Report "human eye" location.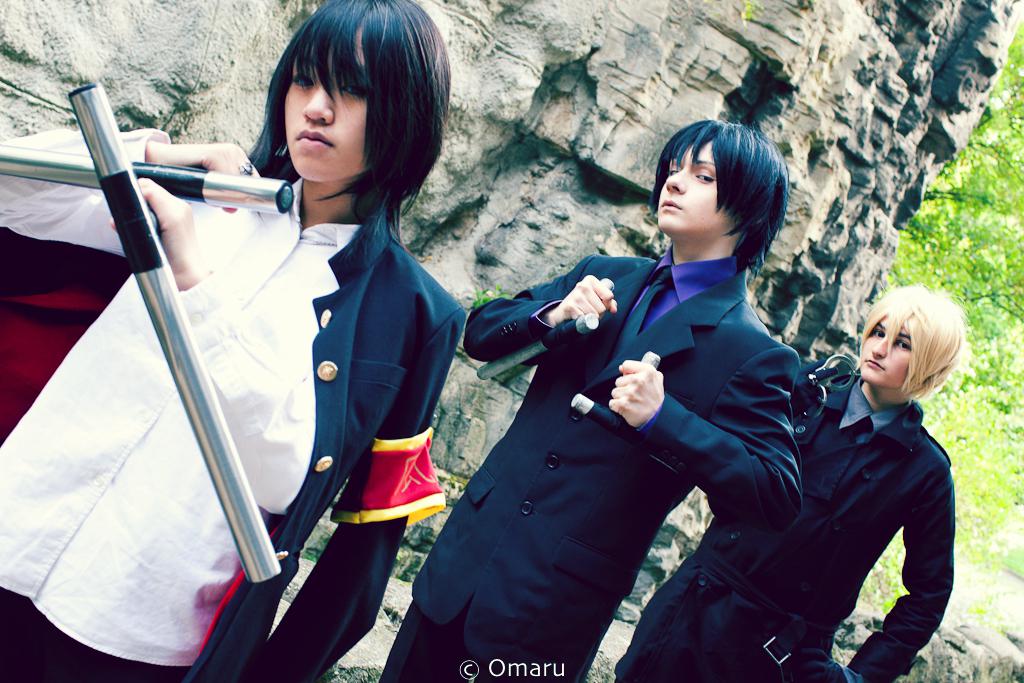
Report: <box>690,171,714,183</box>.
